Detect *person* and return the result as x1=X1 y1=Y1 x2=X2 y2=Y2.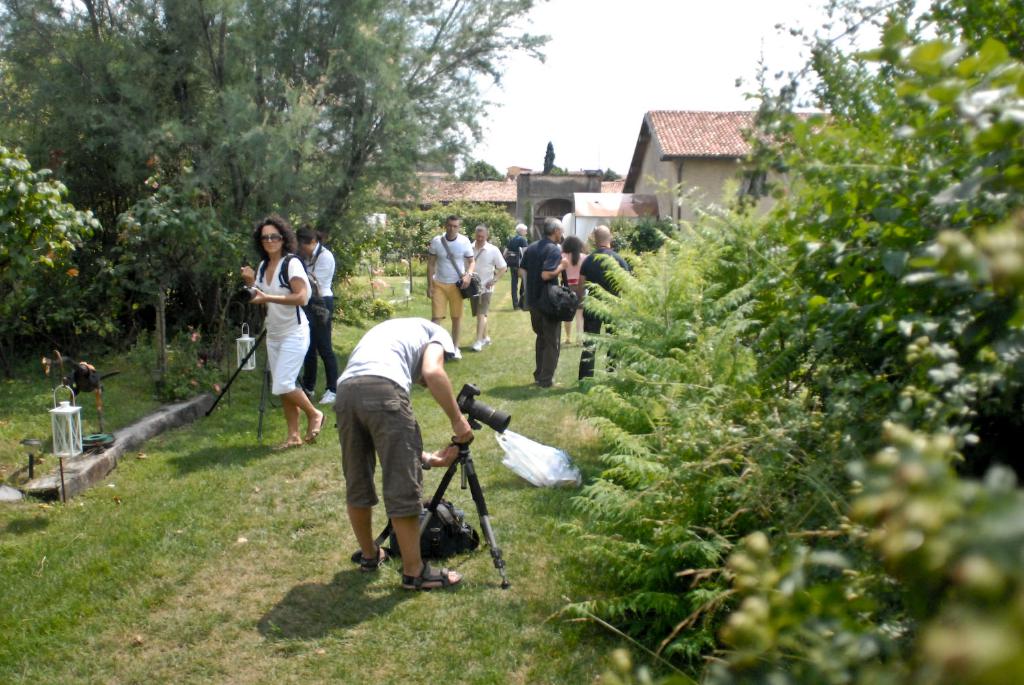
x1=331 y1=316 x2=473 y2=592.
